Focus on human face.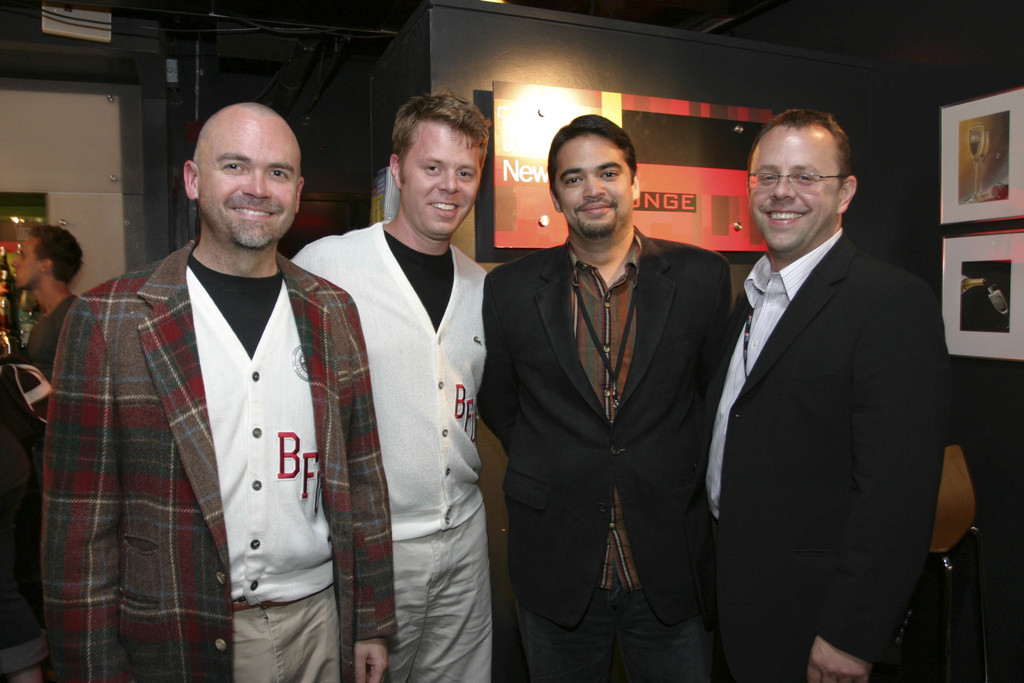
Focused at [left=200, top=123, right=298, bottom=248].
